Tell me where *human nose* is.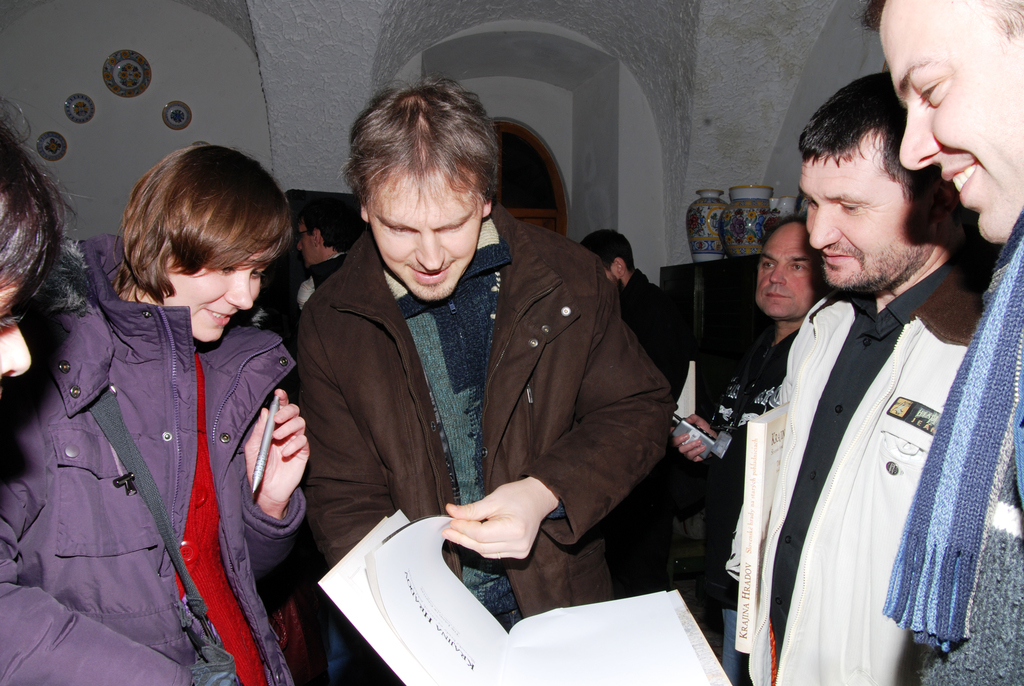
*human nose* is at BBox(413, 231, 445, 270).
